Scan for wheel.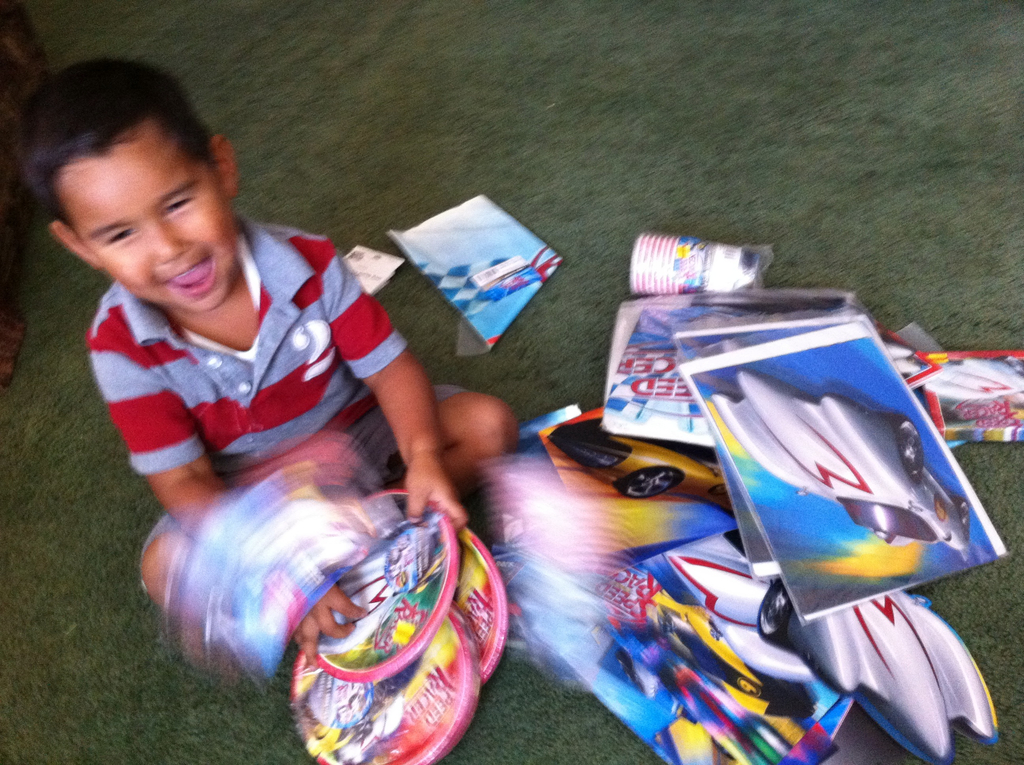
Scan result: {"left": 954, "top": 496, "right": 975, "bottom": 535}.
